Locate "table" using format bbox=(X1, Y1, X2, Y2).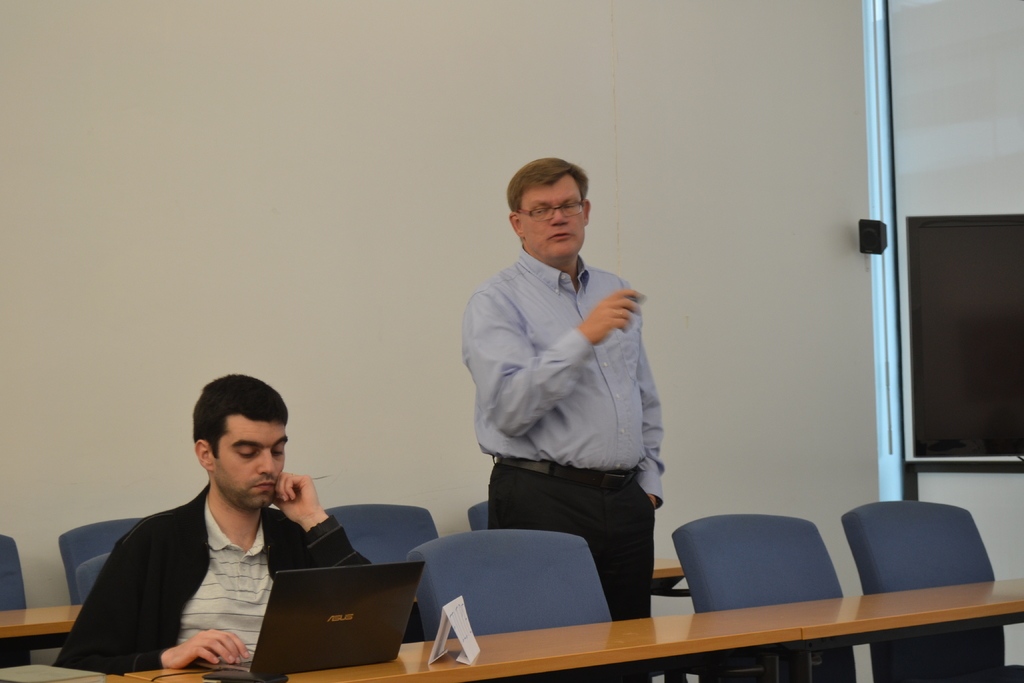
bbox=(0, 604, 82, 664).
